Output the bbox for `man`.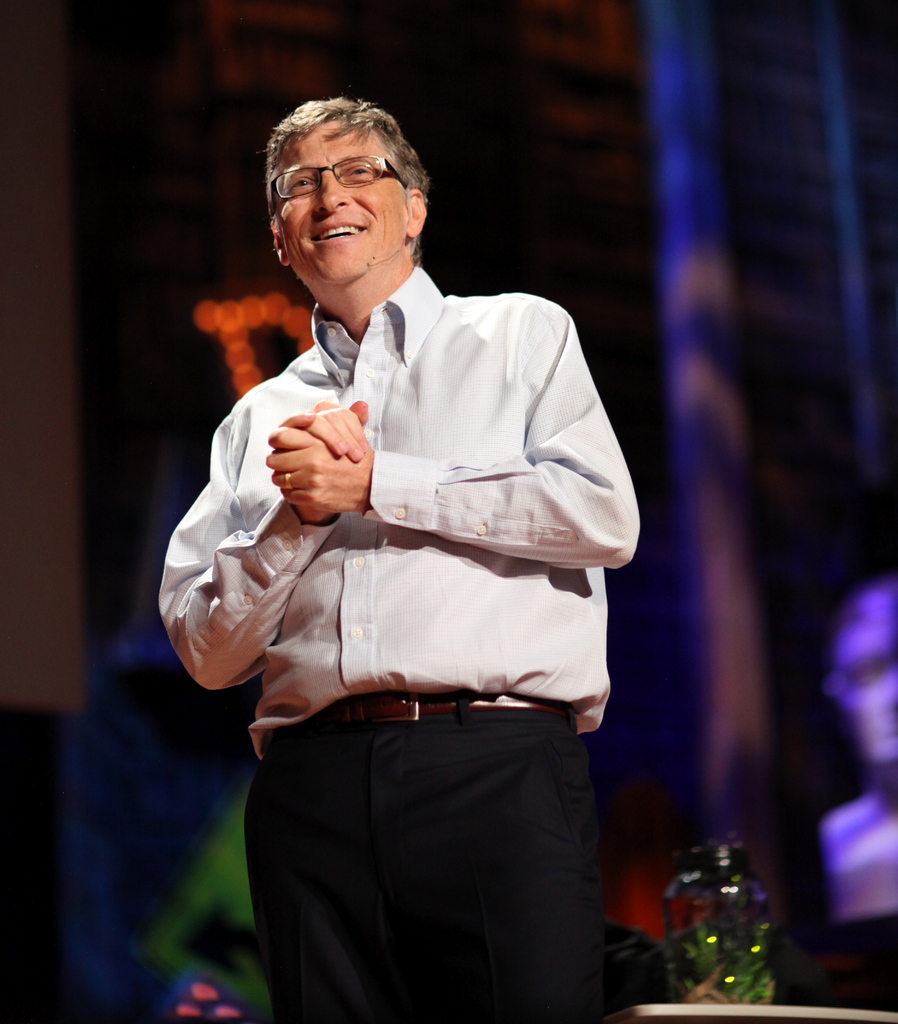
<bbox>135, 88, 657, 975</bbox>.
